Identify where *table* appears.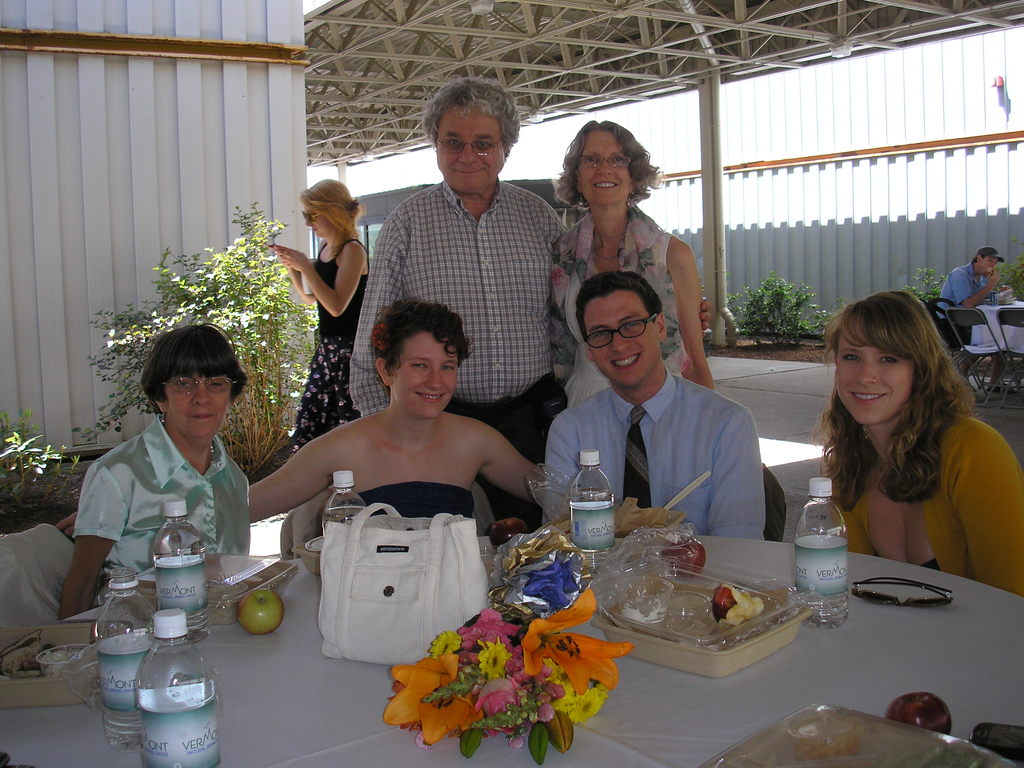
Appears at region(0, 522, 1023, 767).
